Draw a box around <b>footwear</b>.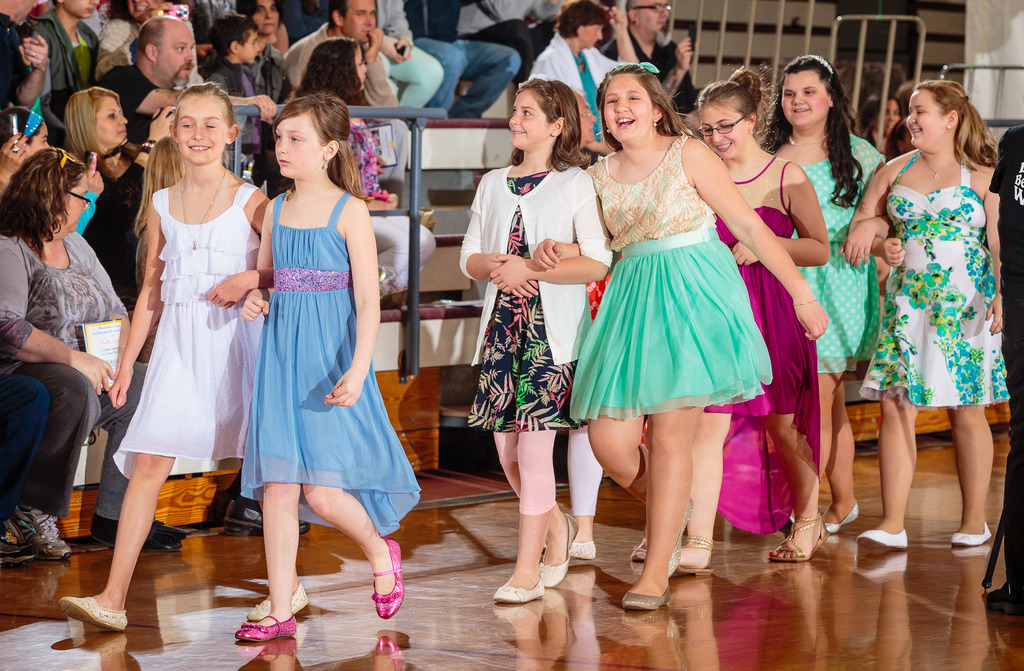
543/540/595/558.
